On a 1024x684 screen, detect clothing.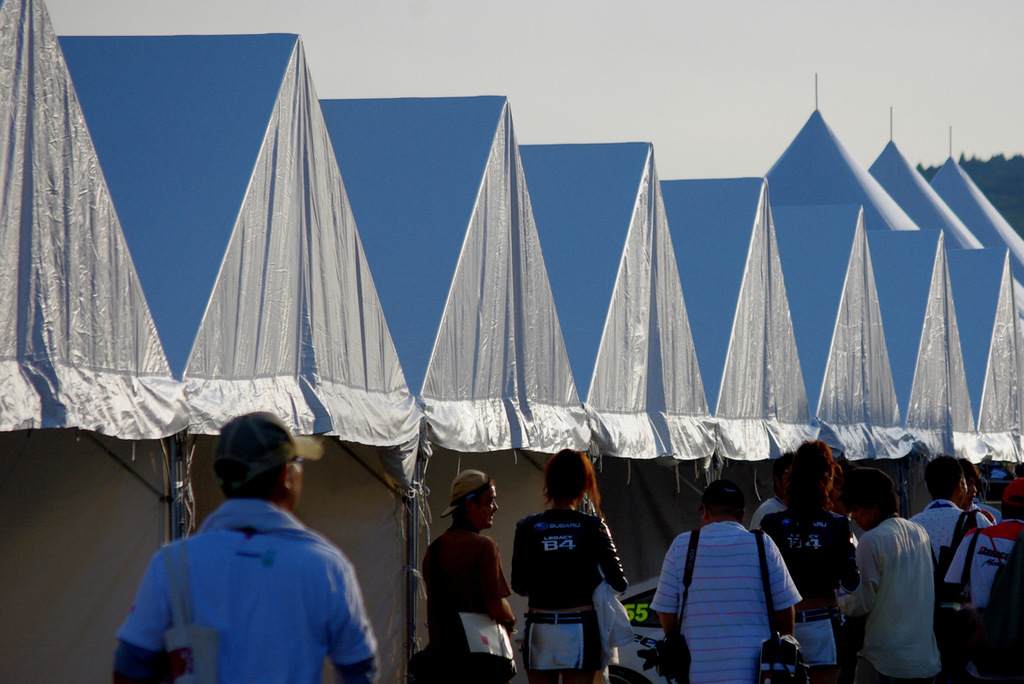
rect(128, 471, 376, 681).
